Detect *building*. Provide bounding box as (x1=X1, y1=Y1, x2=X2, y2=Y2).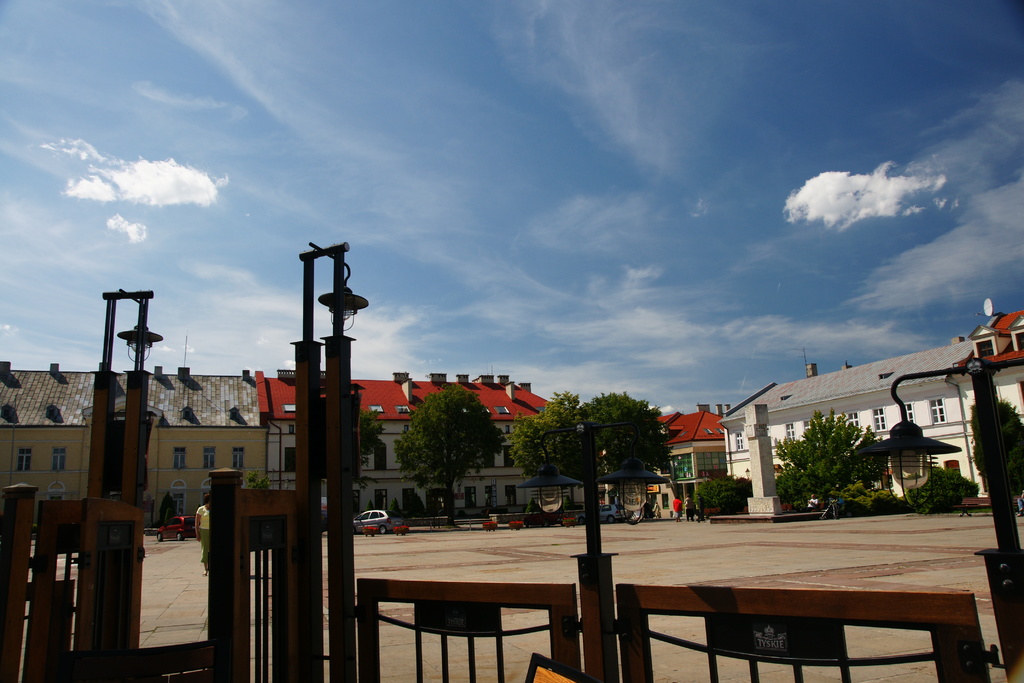
(x1=602, y1=402, x2=726, y2=524).
